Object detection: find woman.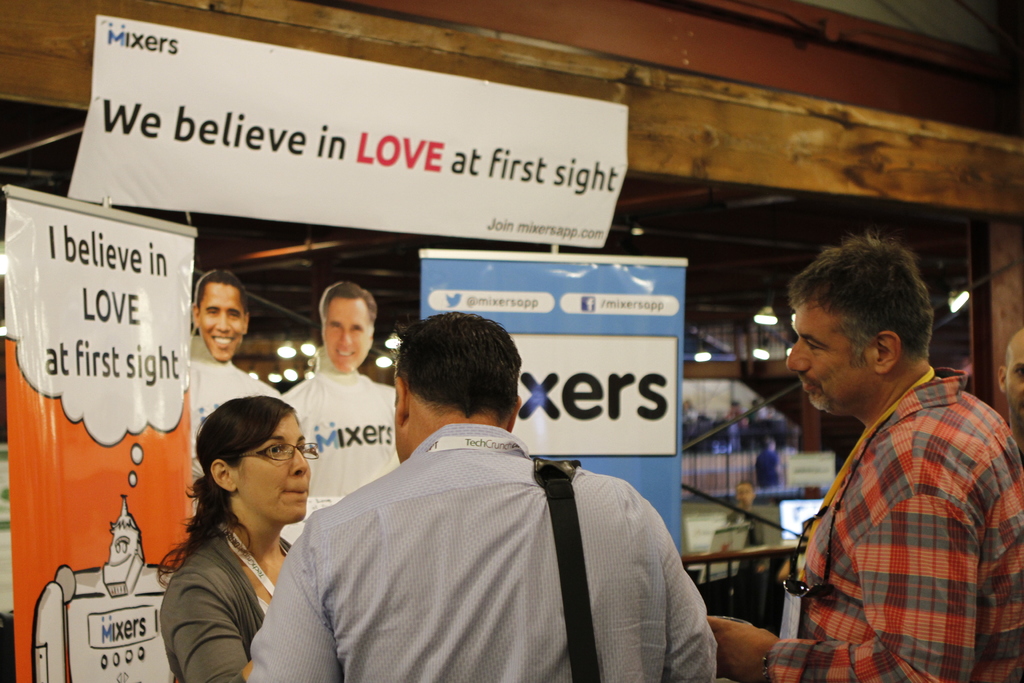
bbox=[140, 395, 339, 677].
